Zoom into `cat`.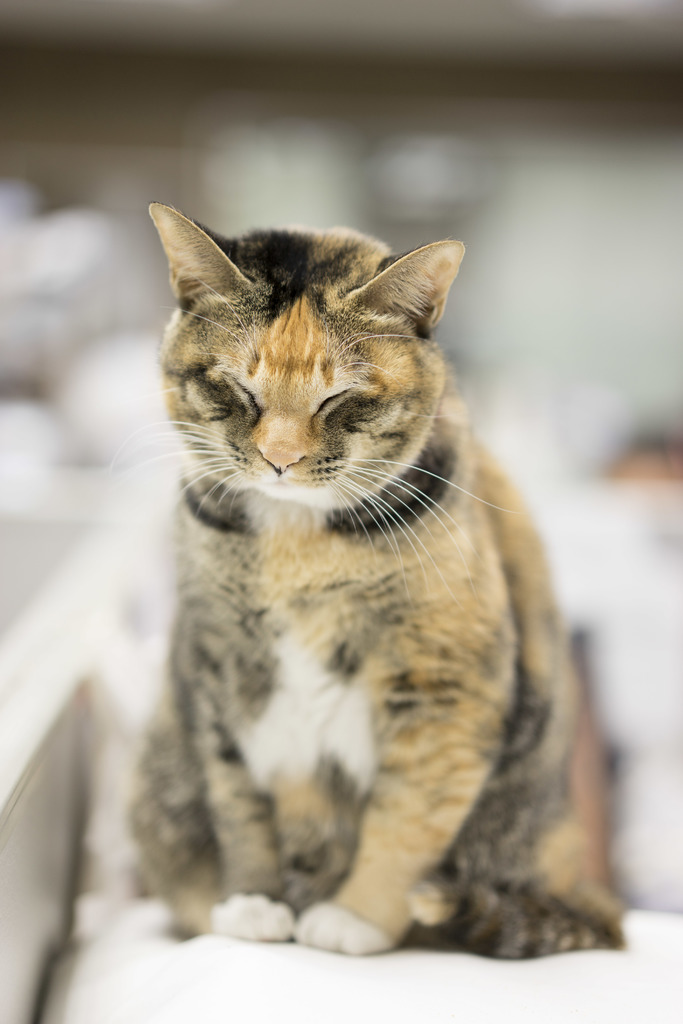
Zoom target: bbox(115, 193, 625, 954).
